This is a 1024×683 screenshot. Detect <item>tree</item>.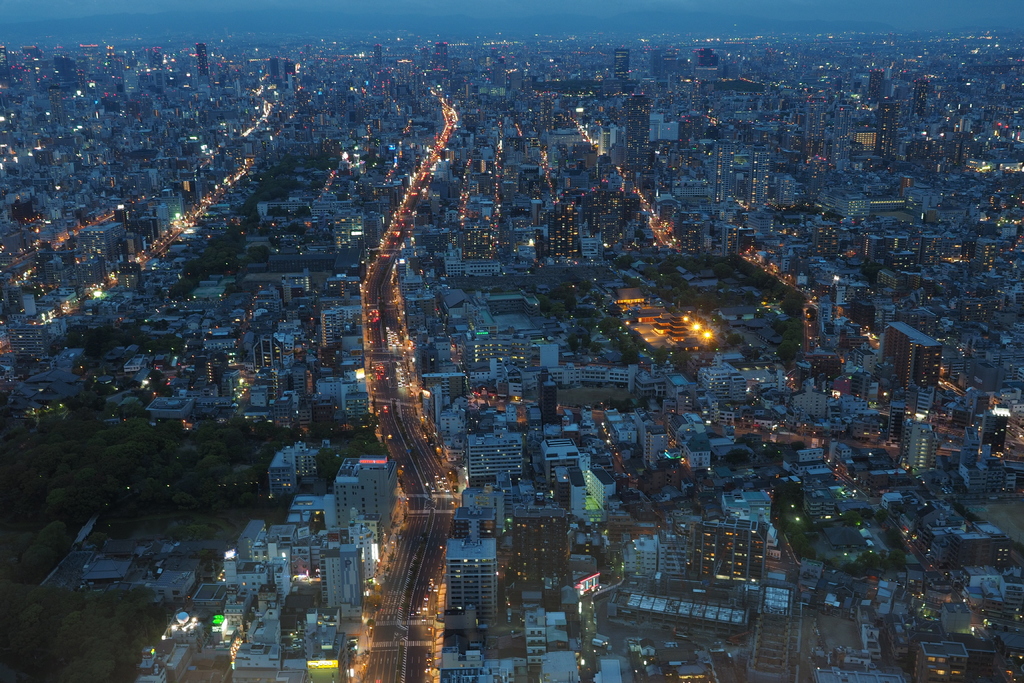
<bbox>755, 270, 778, 299</bbox>.
